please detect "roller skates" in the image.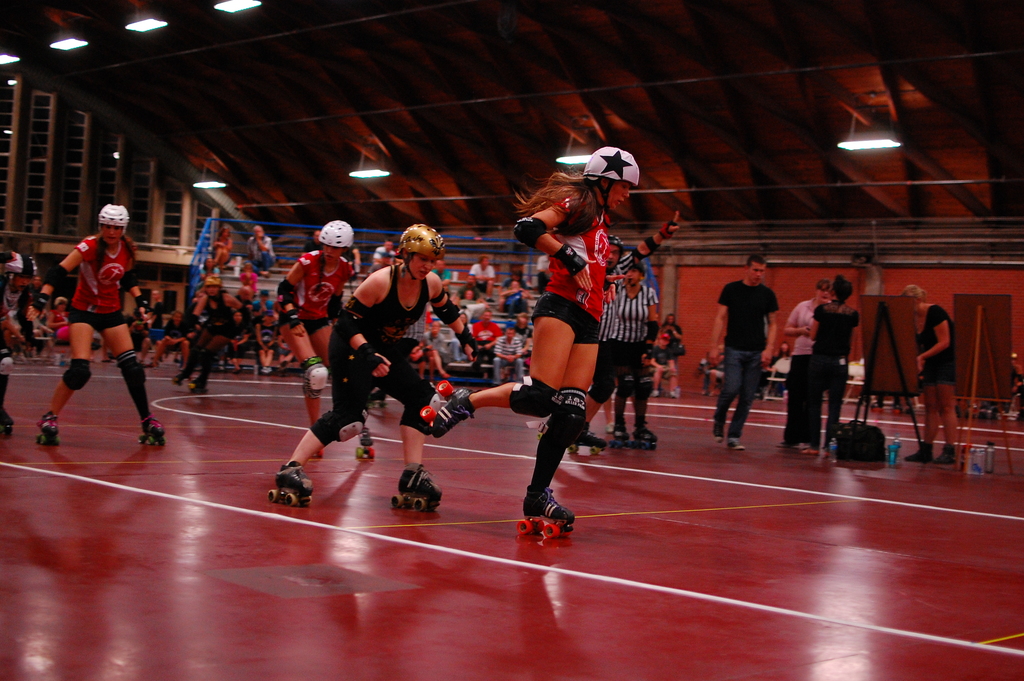
detection(2, 405, 14, 432).
